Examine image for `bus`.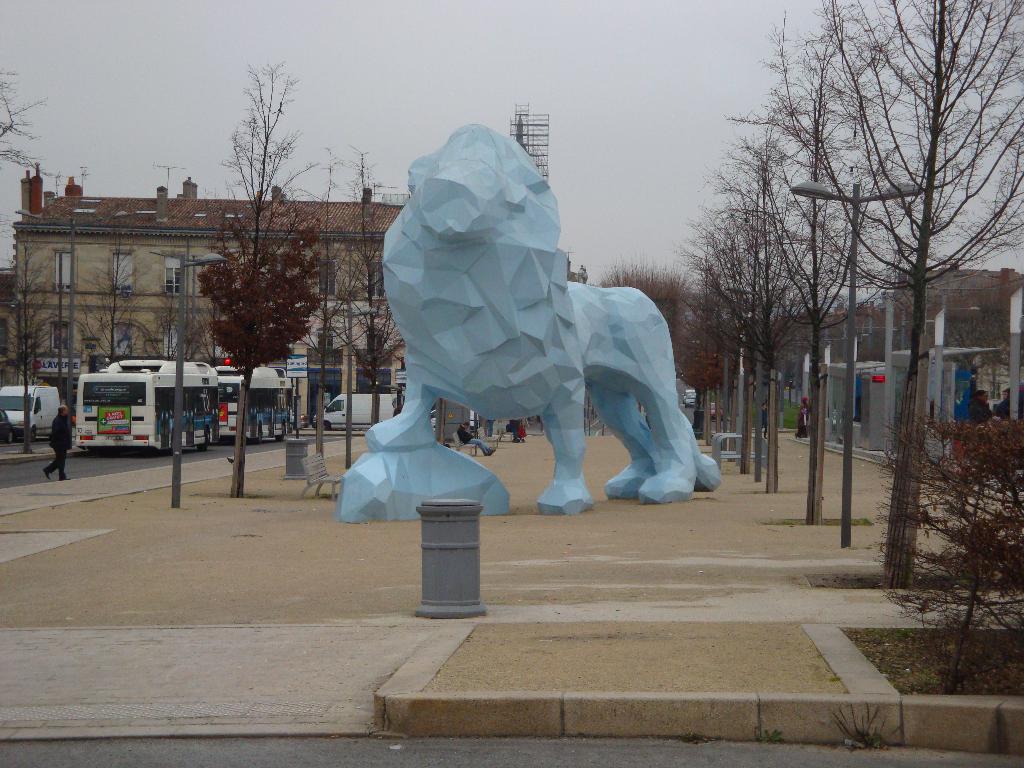
Examination result: region(216, 362, 288, 442).
